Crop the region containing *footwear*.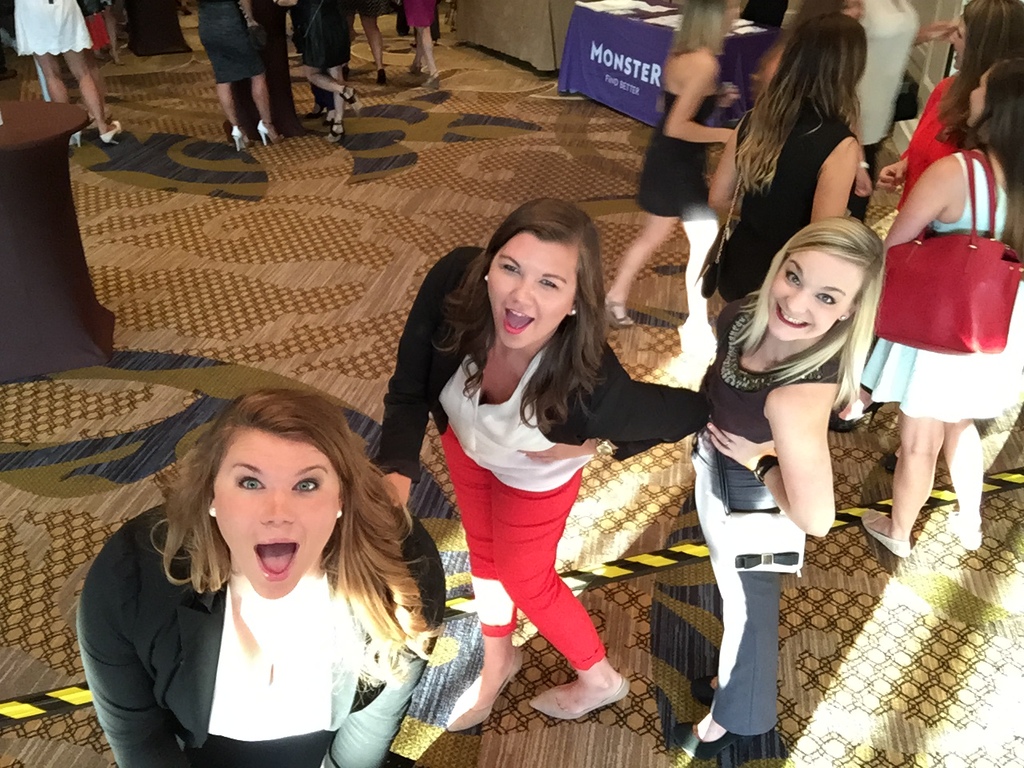
Crop region: 602:290:634:328.
